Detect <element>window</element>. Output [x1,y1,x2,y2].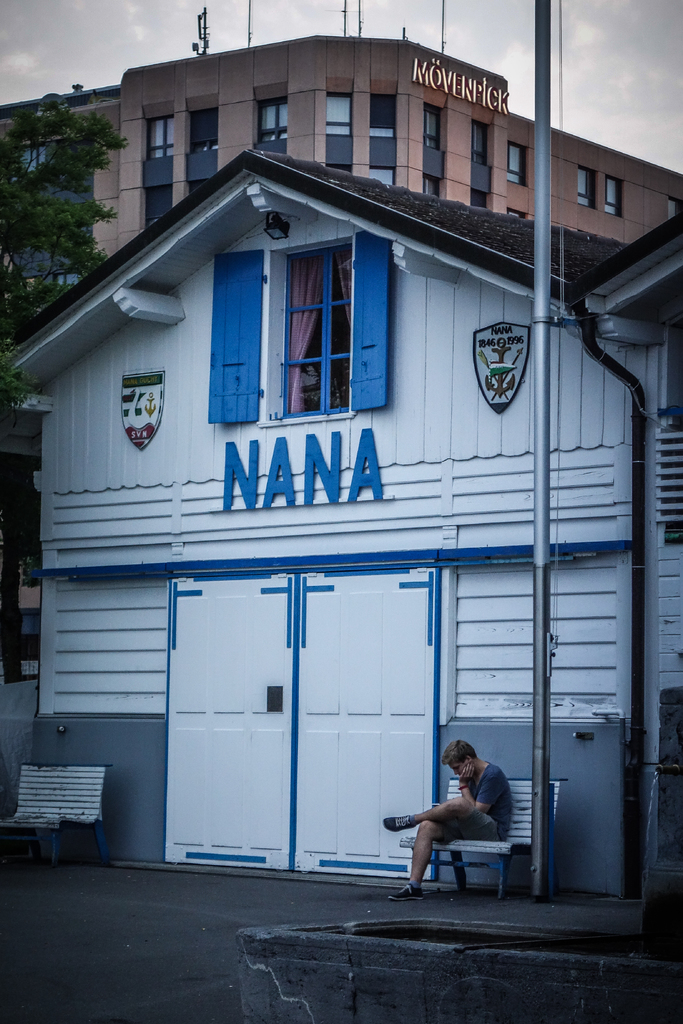
[370,73,404,188].
